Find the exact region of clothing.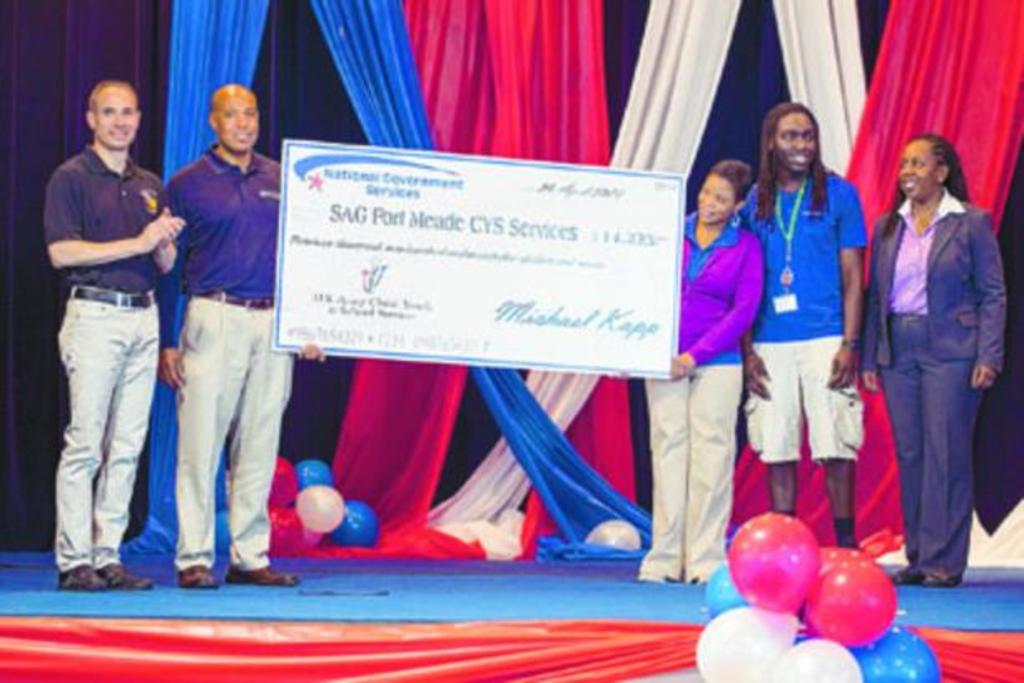
Exact region: (757, 144, 869, 496).
